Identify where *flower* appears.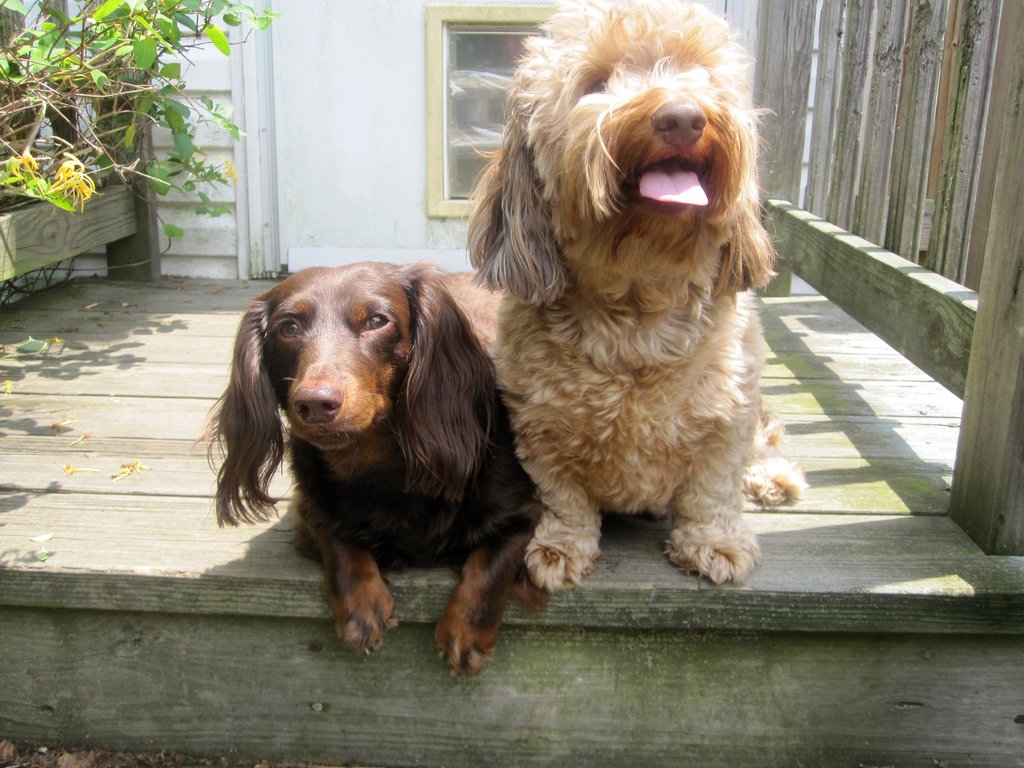
Appears at bbox=(45, 148, 93, 209).
